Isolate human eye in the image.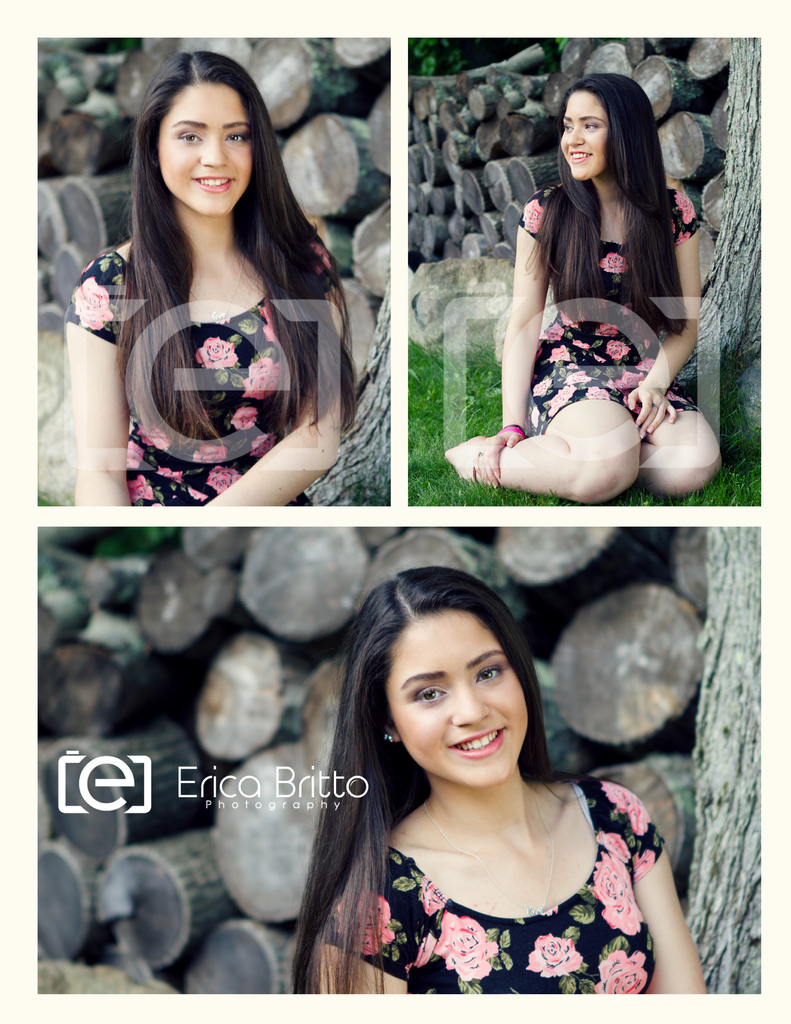
Isolated region: [x1=415, y1=687, x2=448, y2=708].
